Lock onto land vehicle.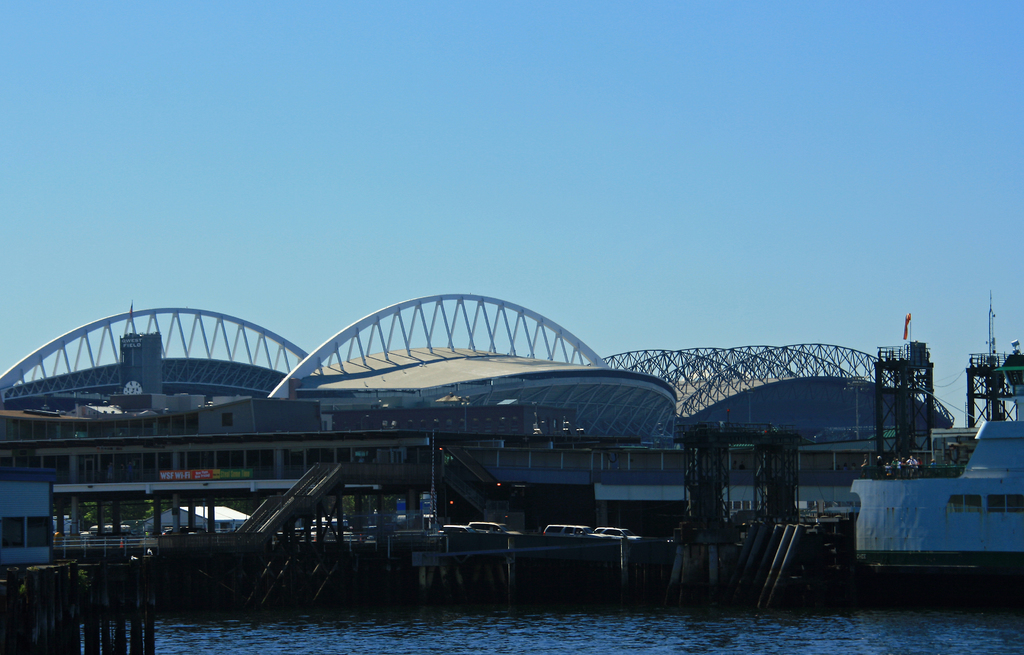
Locked: [547, 523, 598, 533].
